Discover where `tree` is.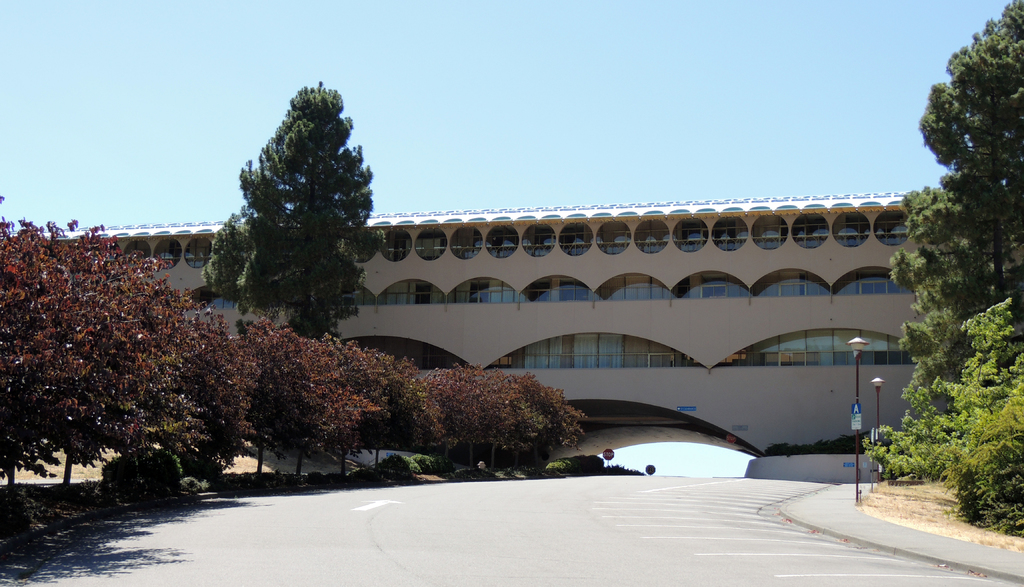
Discovered at [229, 319, 315, 481].
